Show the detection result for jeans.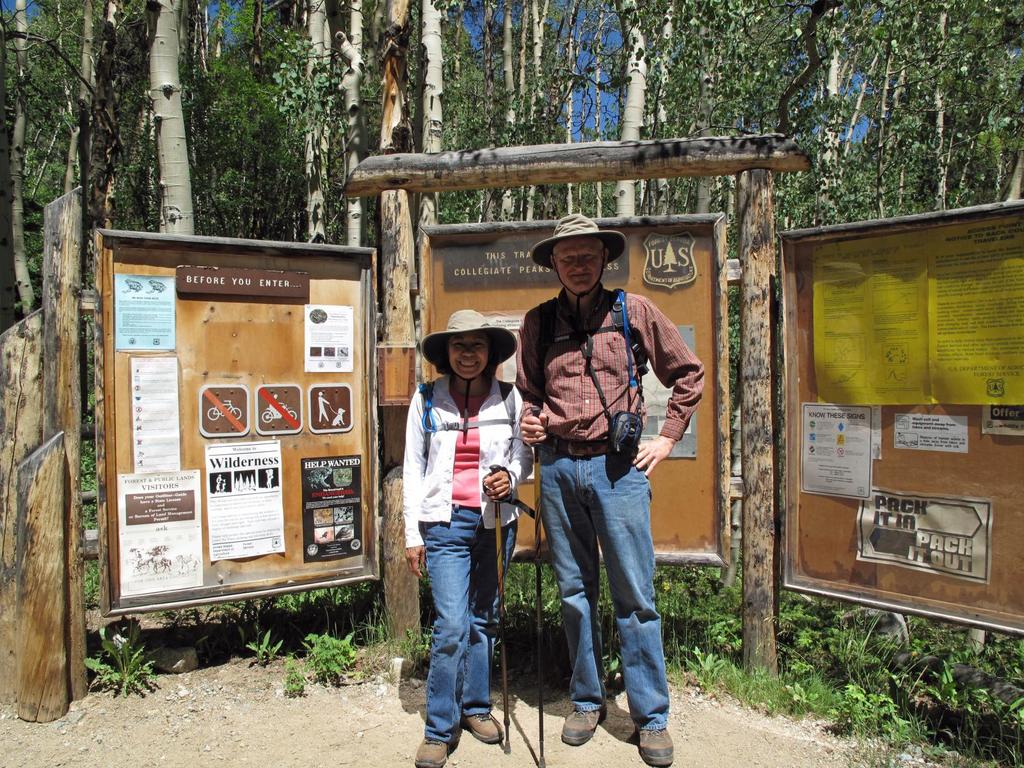
x1=426 y1=500 x2=516 y2=743.
